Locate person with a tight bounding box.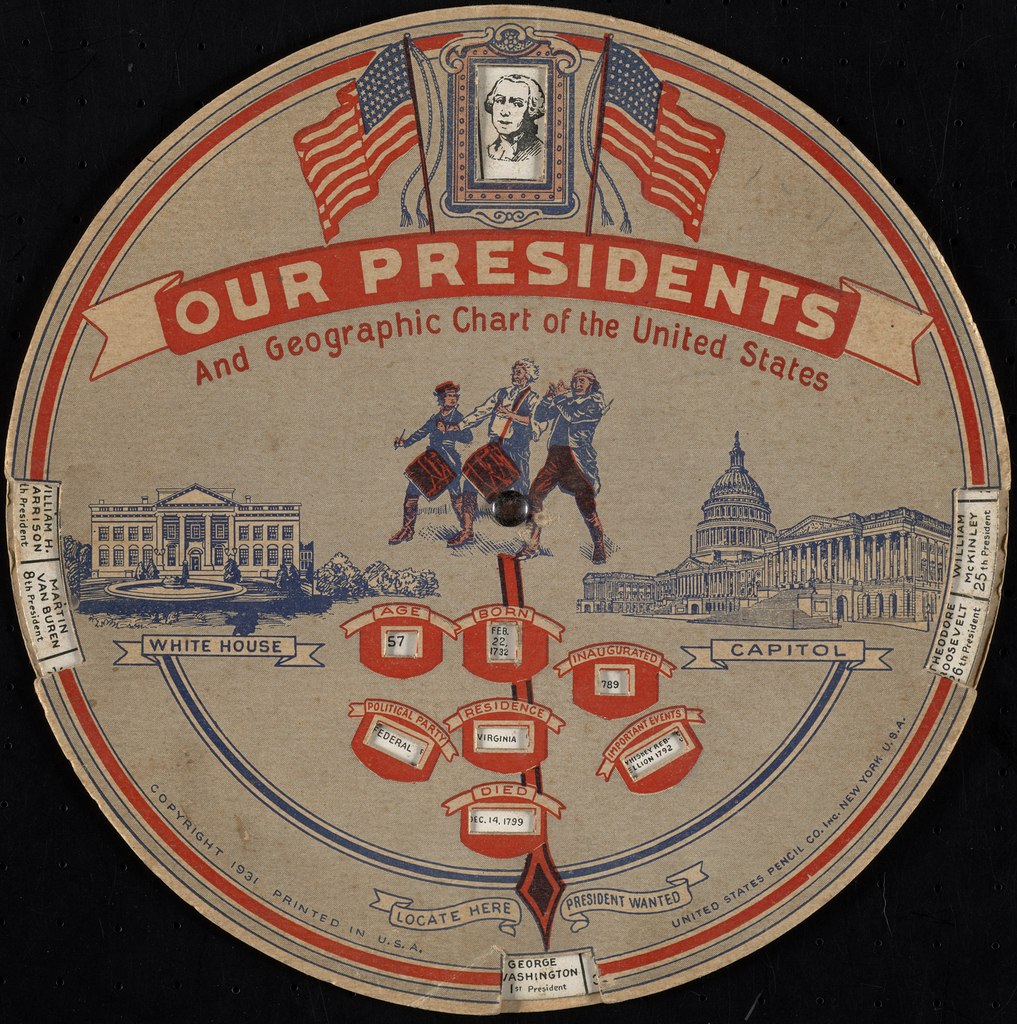
box=[511, 363, 607, 568].
